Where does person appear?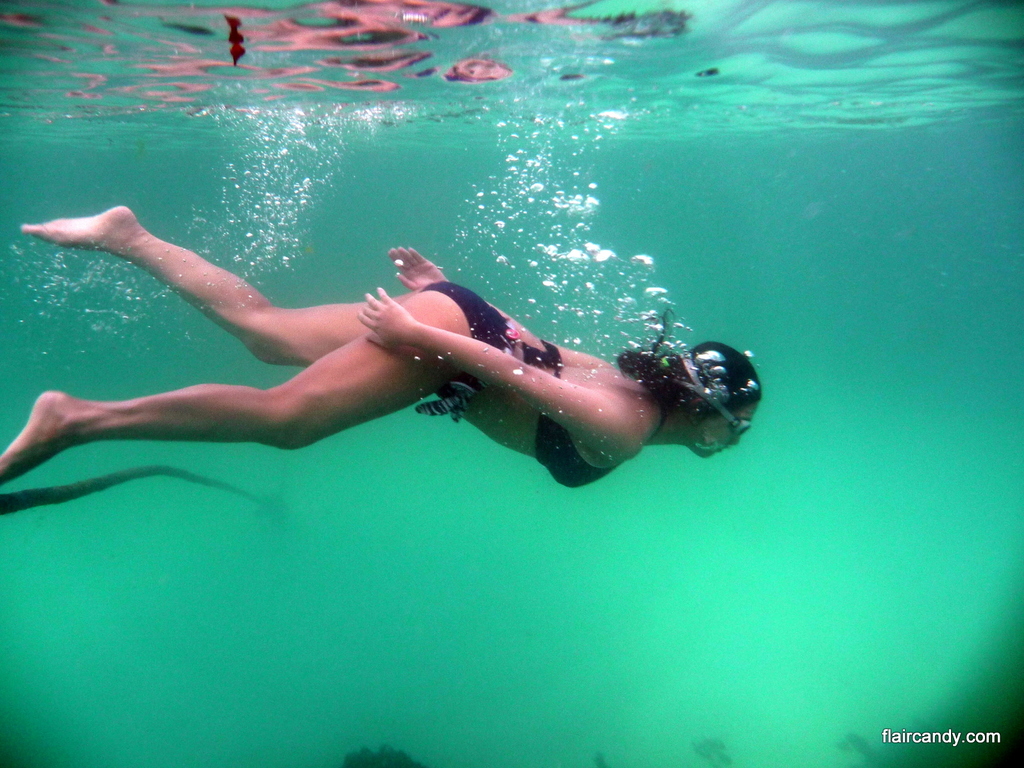
Appears at locate(0, 203, 764, 487).
